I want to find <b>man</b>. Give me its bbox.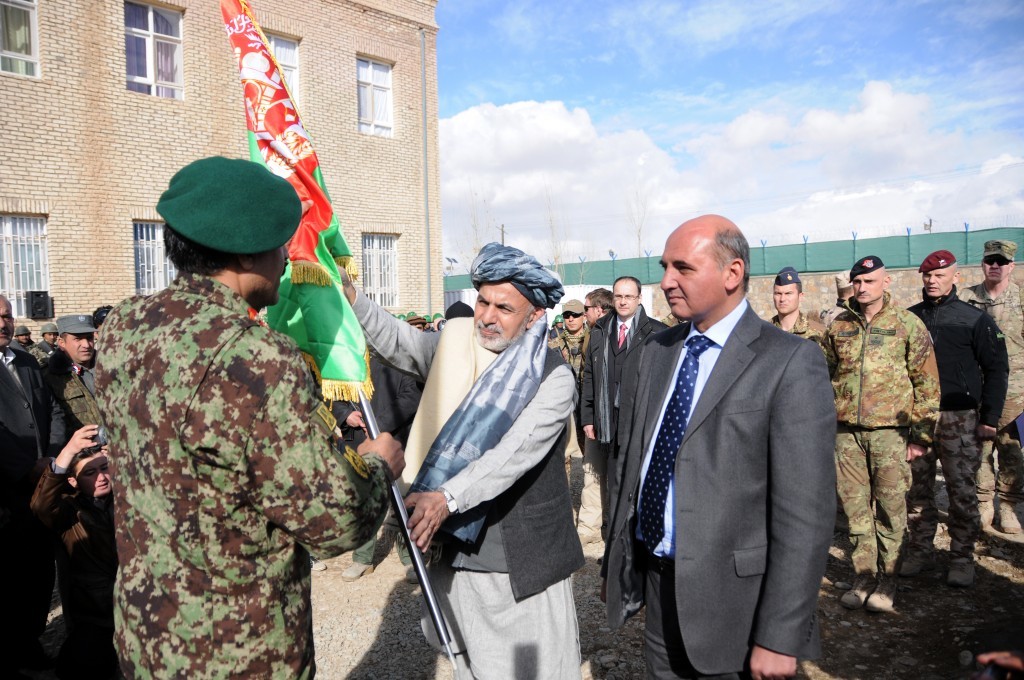
left=48, top=316, right=101, bottom=625.
